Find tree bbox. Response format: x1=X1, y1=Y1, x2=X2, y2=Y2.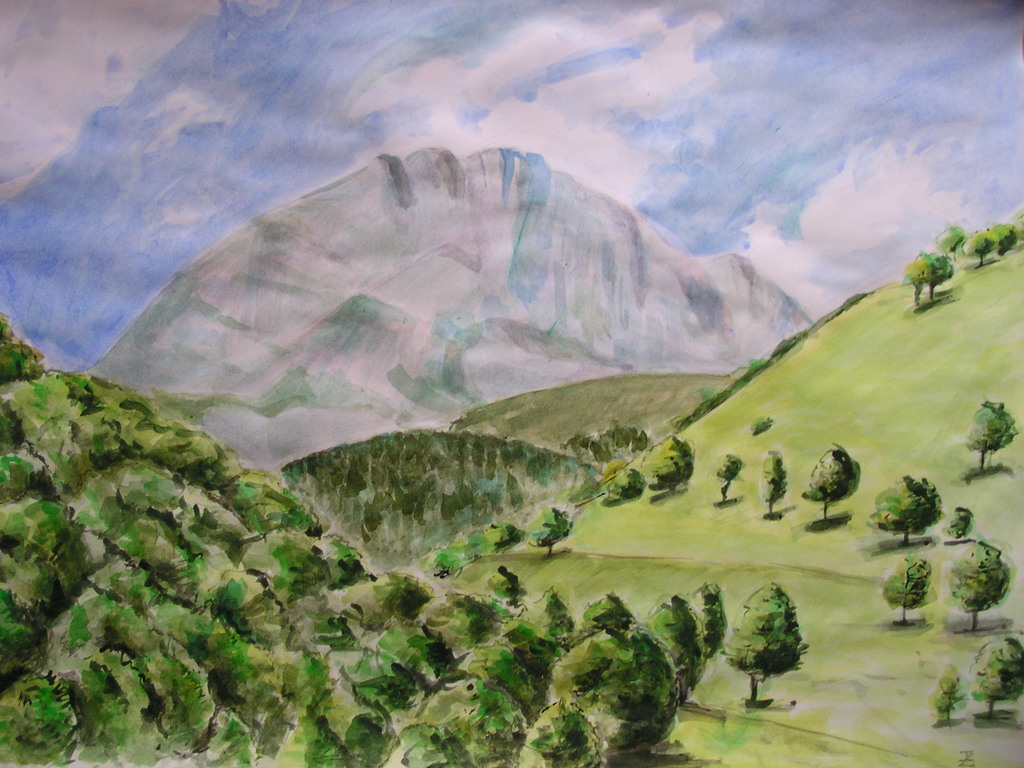
x1=964, y1=229, x2=998, y2=266.
